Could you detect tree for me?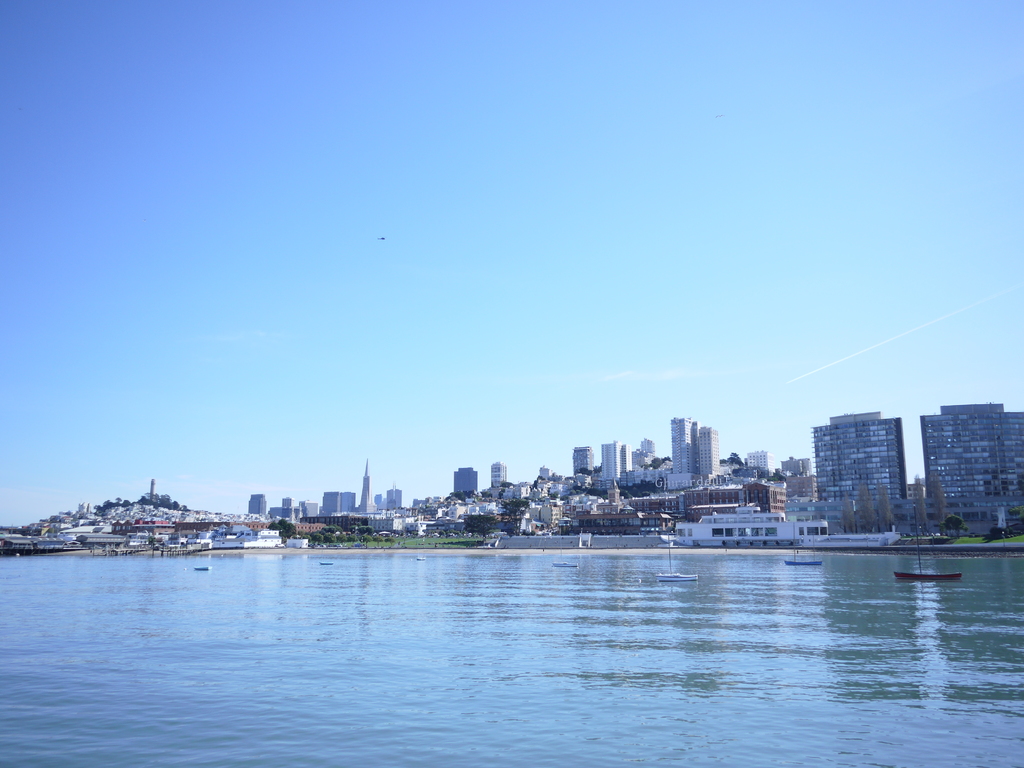
Detection result: (left=579, top=466, right=593, bottom=477).
